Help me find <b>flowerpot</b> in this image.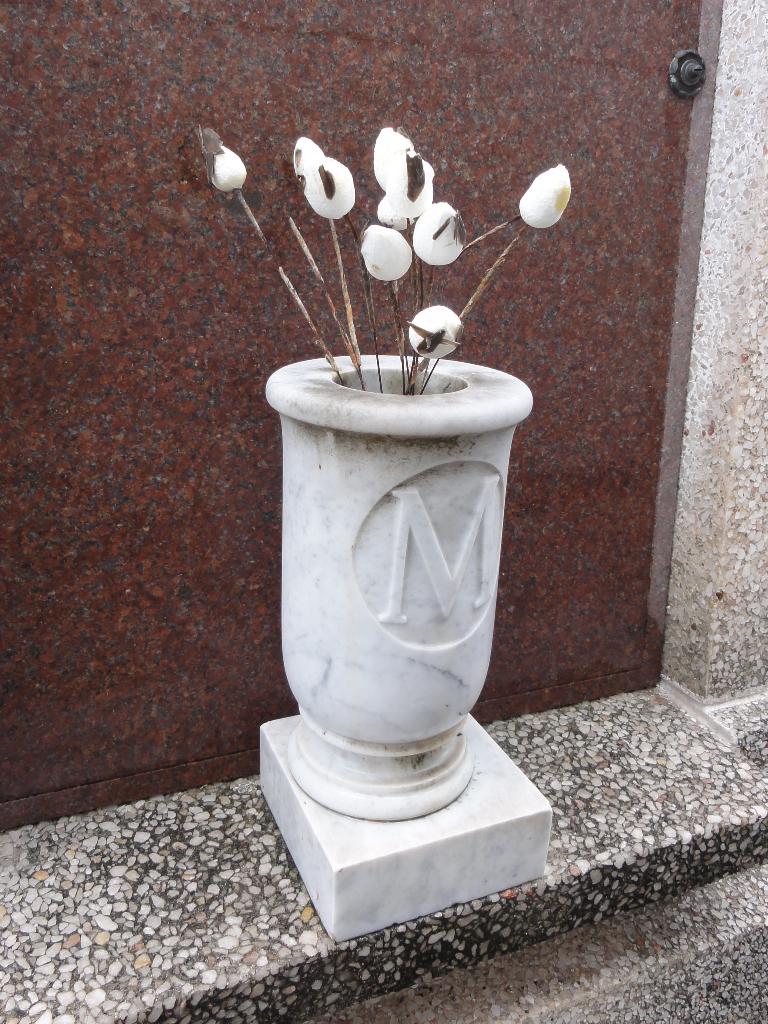
Found it: BBox(255, 409, 538, 914).
